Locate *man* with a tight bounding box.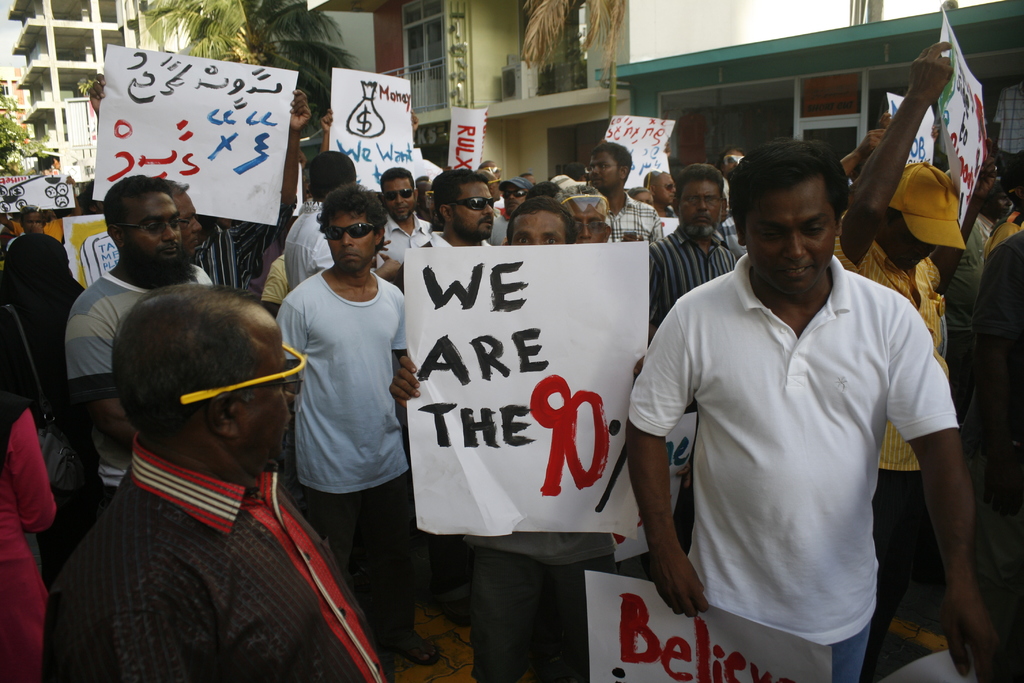
(0, 204, 49, 253).
